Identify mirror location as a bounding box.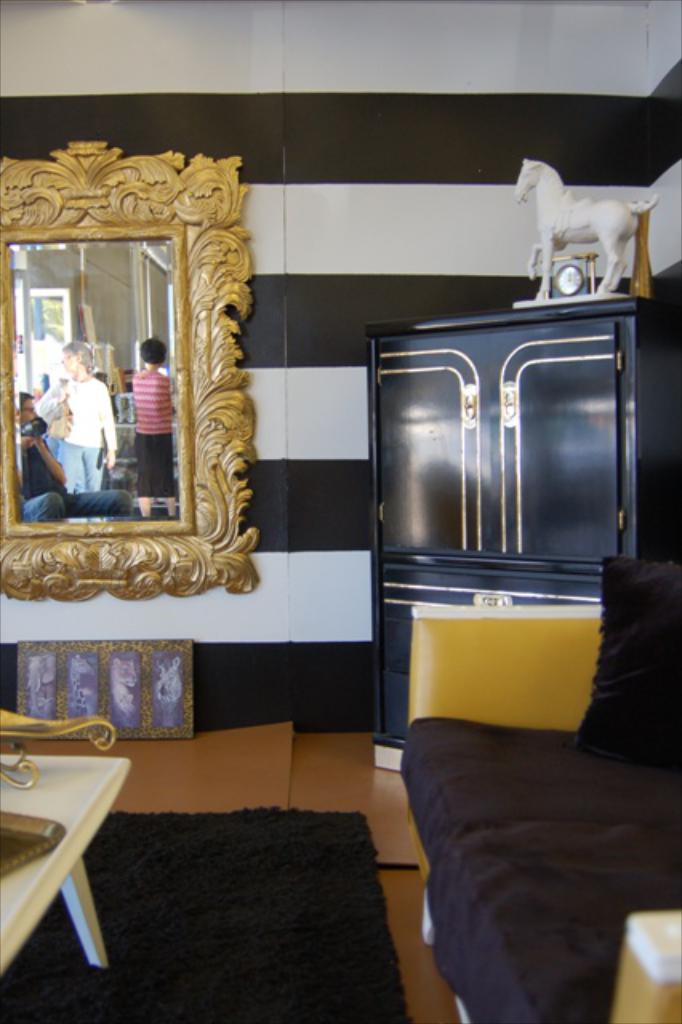
10 242 176 522.
